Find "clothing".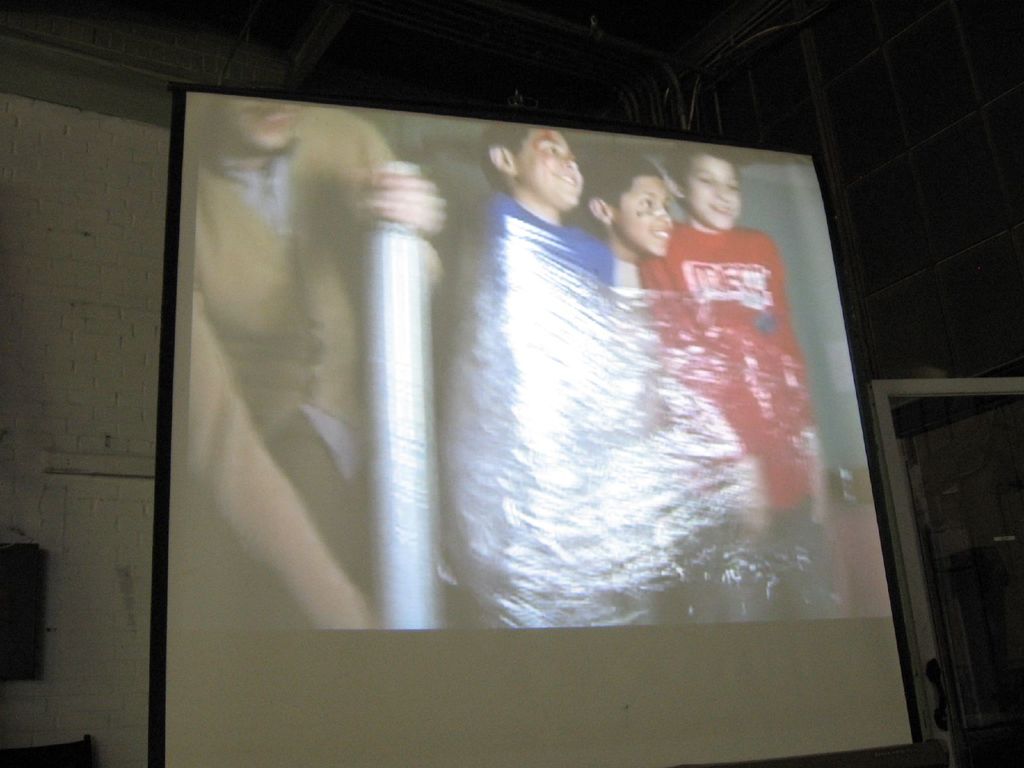
(453, 193, 614, 628).
